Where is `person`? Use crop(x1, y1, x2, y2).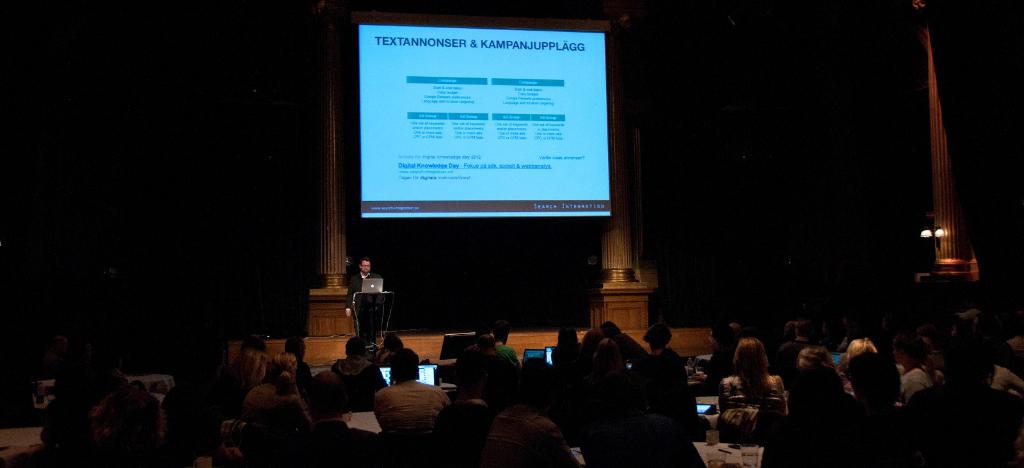
crop(716, 334, 785, 414).
